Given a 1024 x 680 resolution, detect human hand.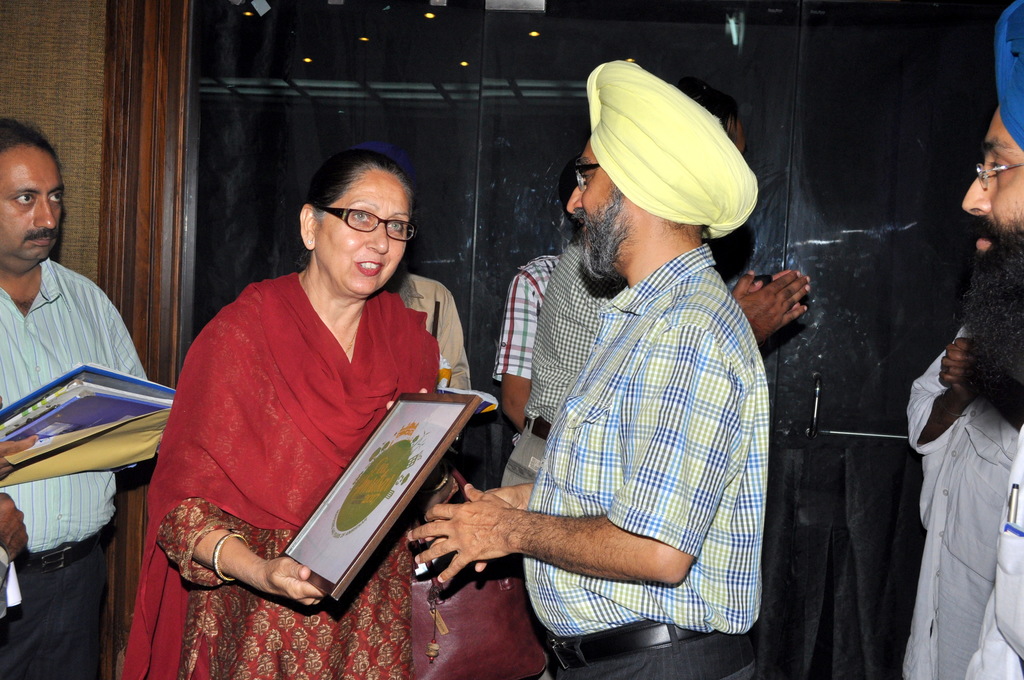
rect(938, 330, 976, 404).
